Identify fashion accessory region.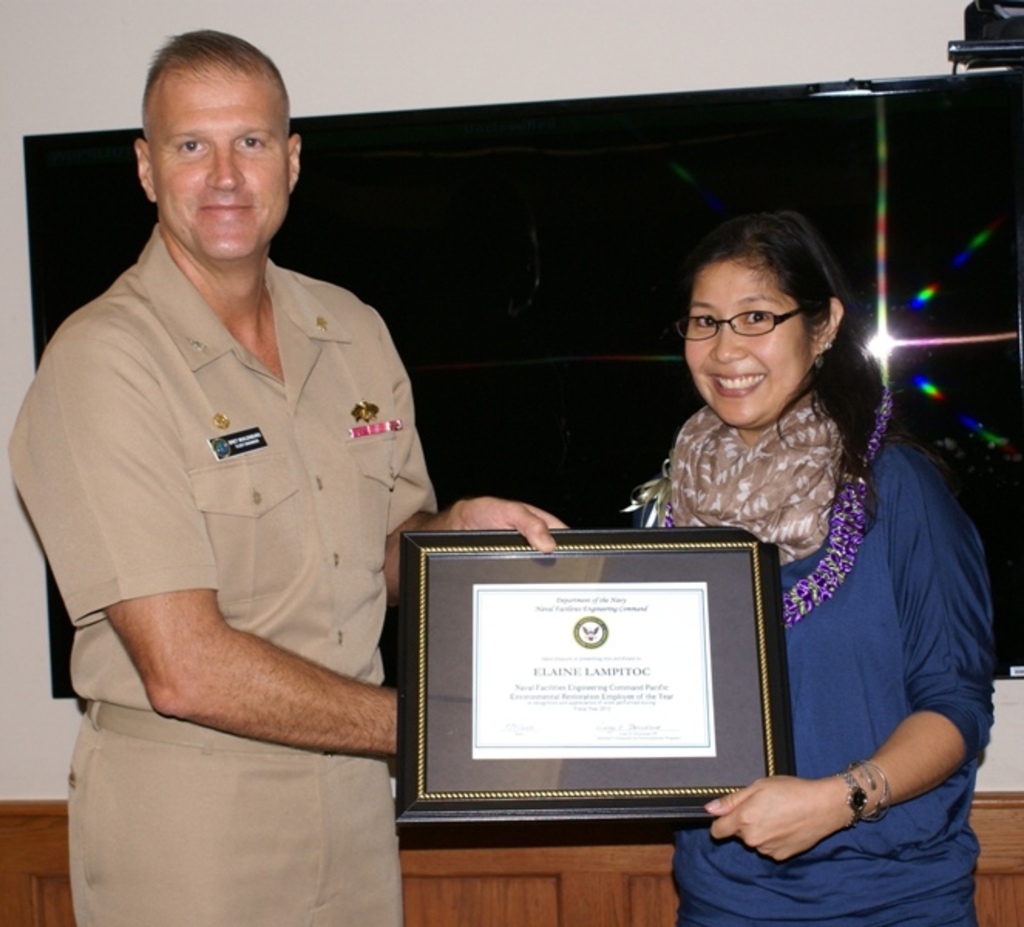
Region: (left=812, top=345, right=828, bottom=366).
